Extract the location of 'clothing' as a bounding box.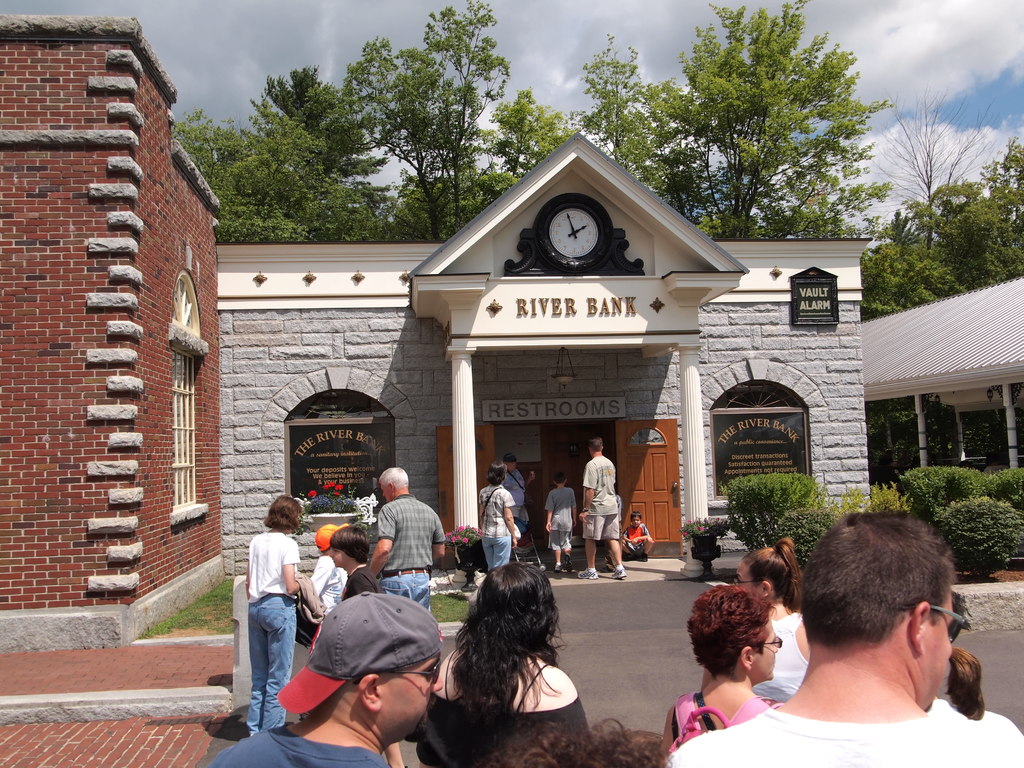
[left=379, top=569, right=432, bottom=614].
